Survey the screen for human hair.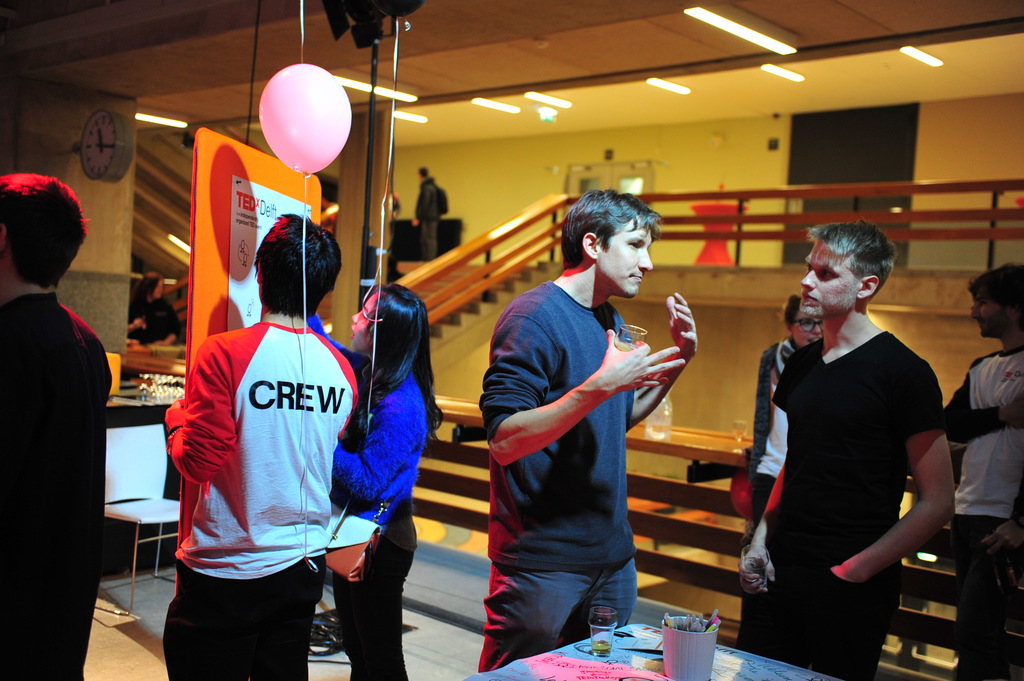
Survey found: <region>251, 214, 343, 322</region>.
